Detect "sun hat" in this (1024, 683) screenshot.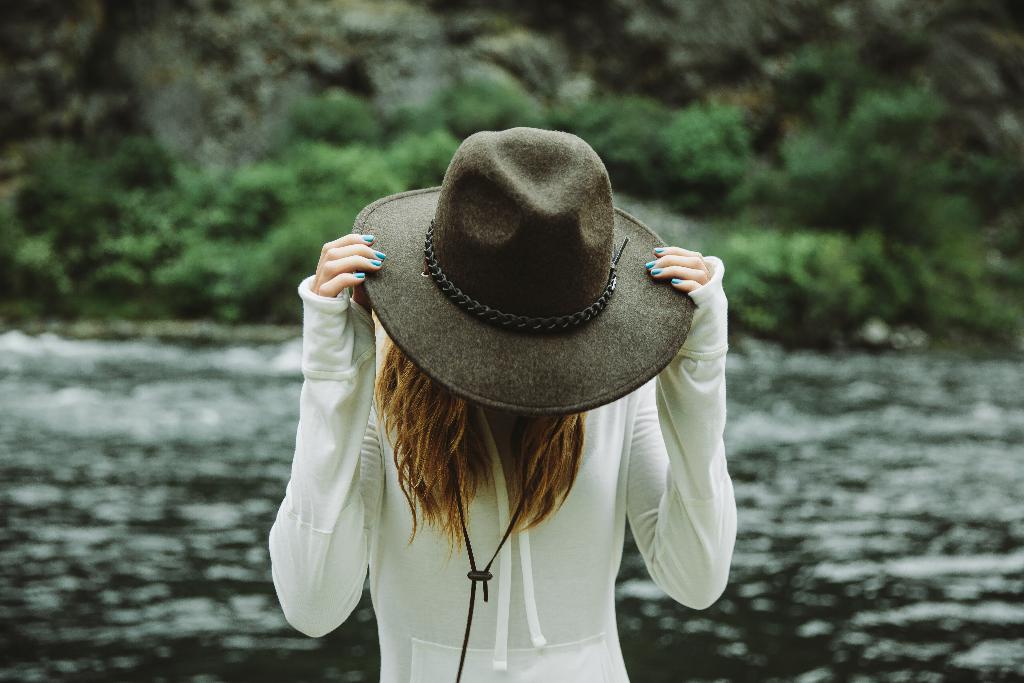
Detection: [left=349, top=124, right=698, bottom=411].
